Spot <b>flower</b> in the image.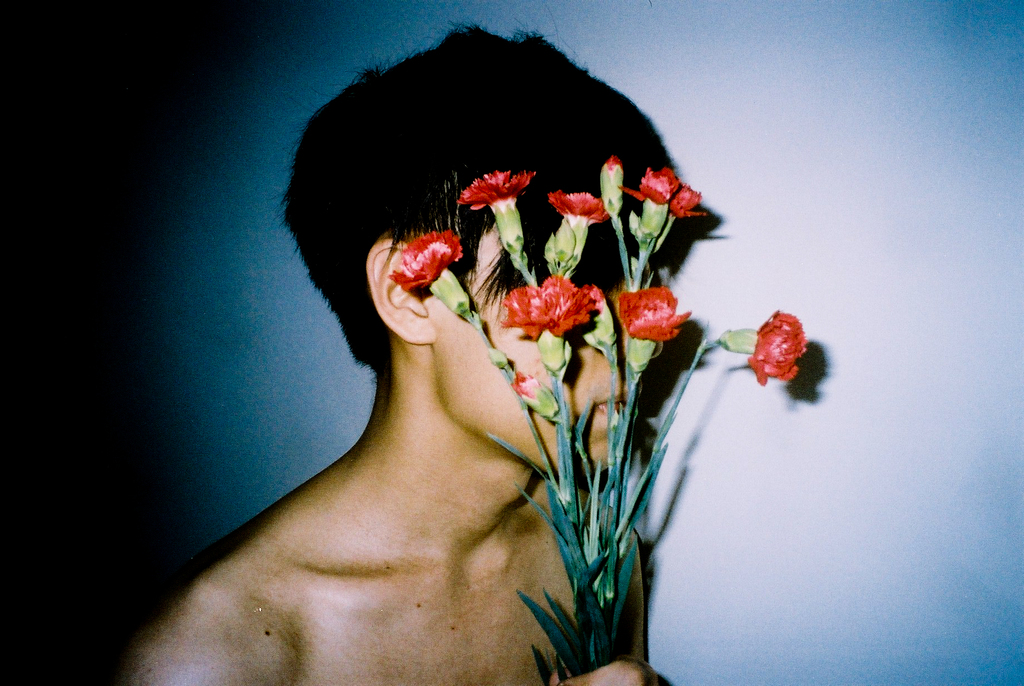
<b>flower</b> found at {"left": 614, "top": 169, "right": 676, "bottom": 206}.
